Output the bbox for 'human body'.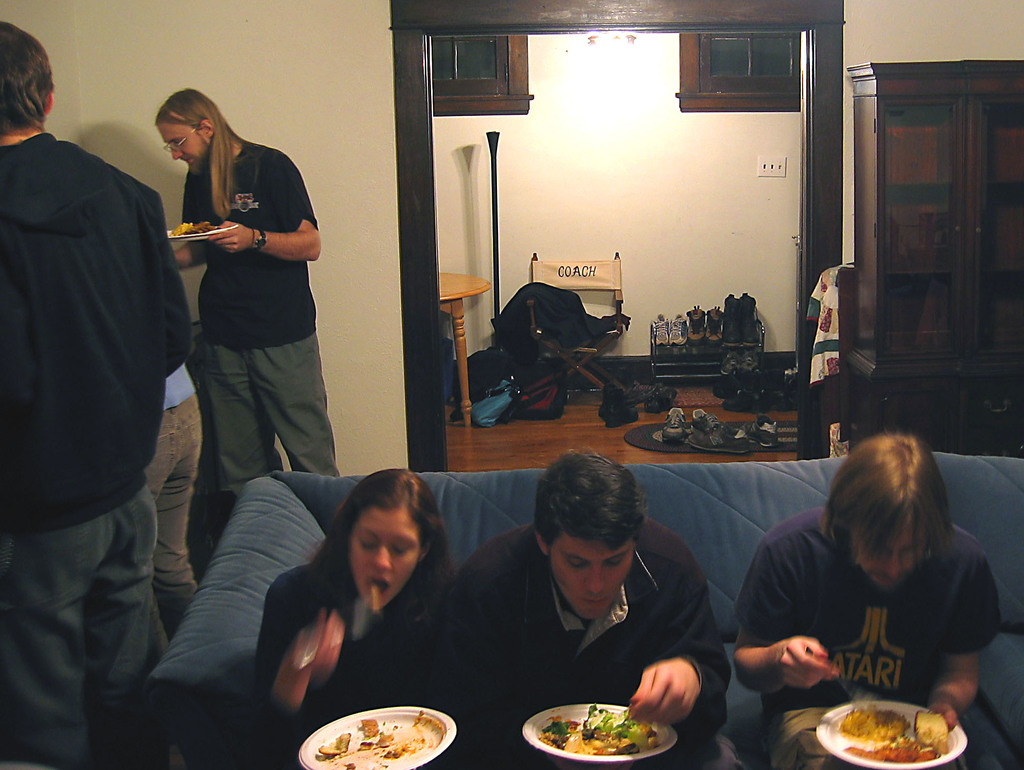
138 79 323 568.
